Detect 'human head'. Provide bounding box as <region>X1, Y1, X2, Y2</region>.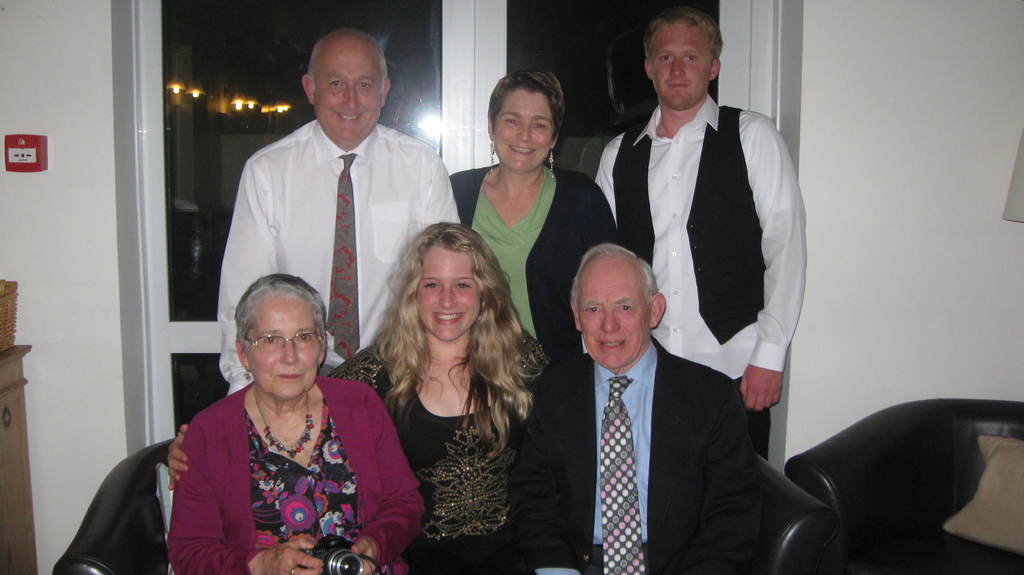
<region>643, 9, 720, 114</region>.
